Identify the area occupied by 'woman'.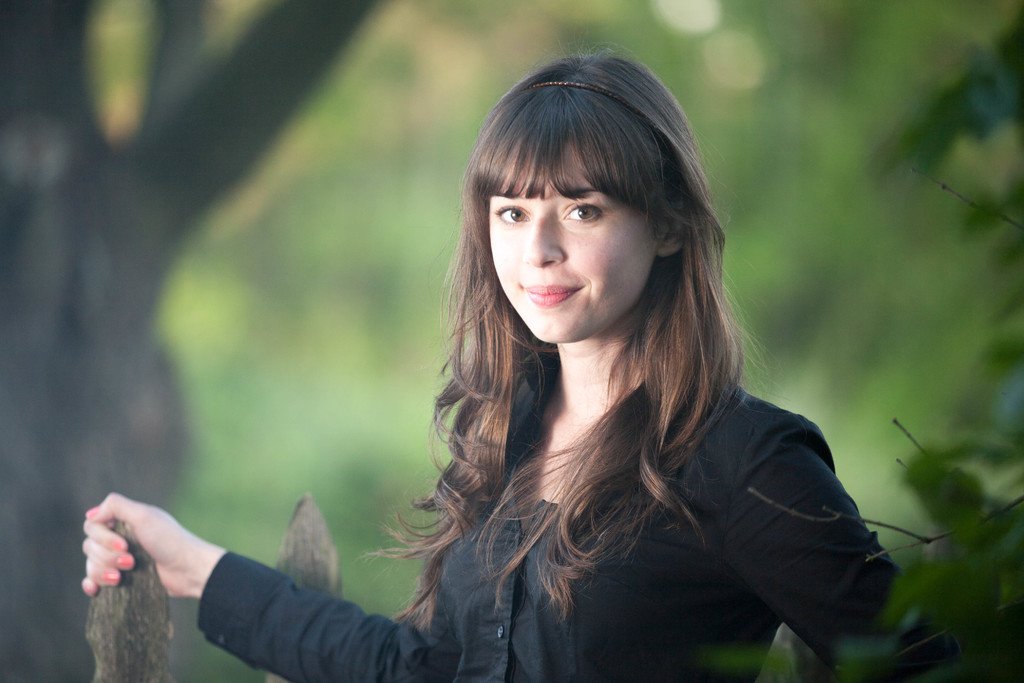
Area: BBox(285, 55, 910, 675).
